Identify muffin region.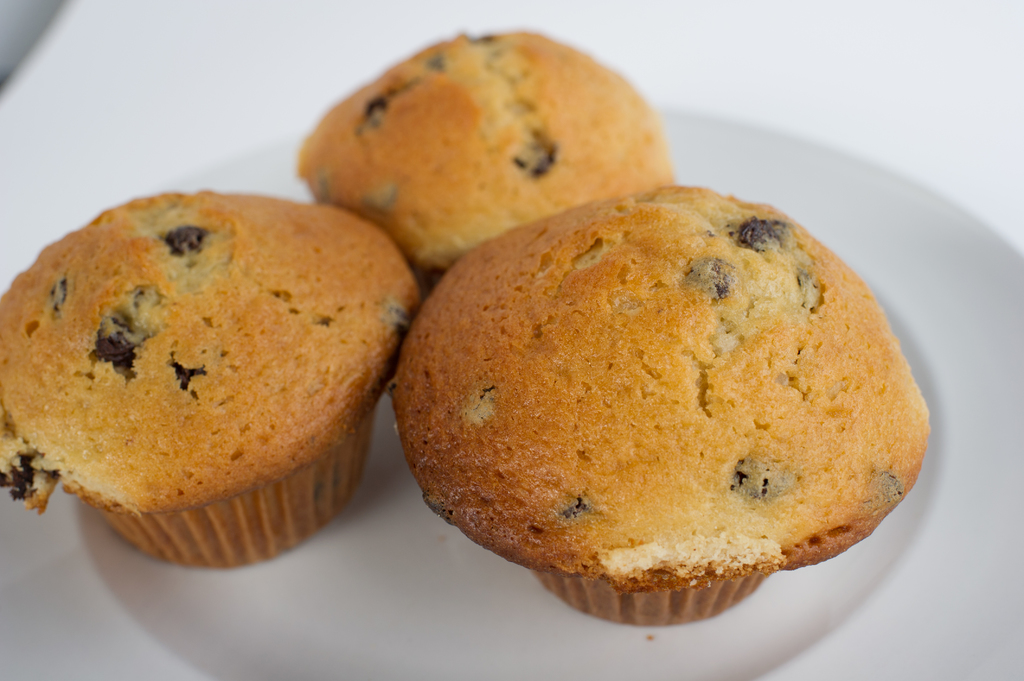
Region: left=0, top=179, right=420, bottom=576.
